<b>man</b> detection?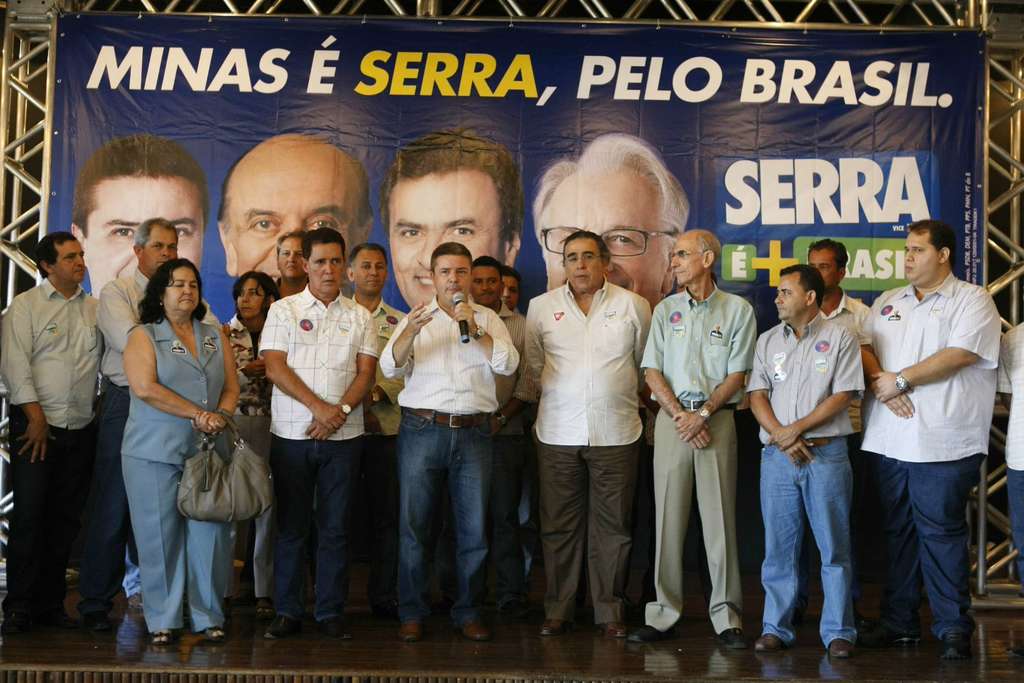
[left=474, top=259, right=524, bottom=350]
